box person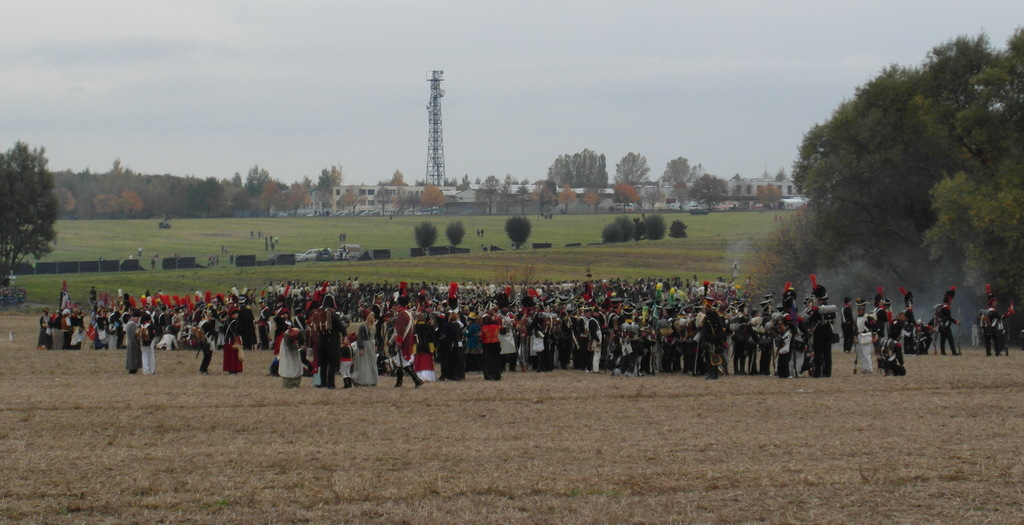
(979, 293, 1001, 357)
